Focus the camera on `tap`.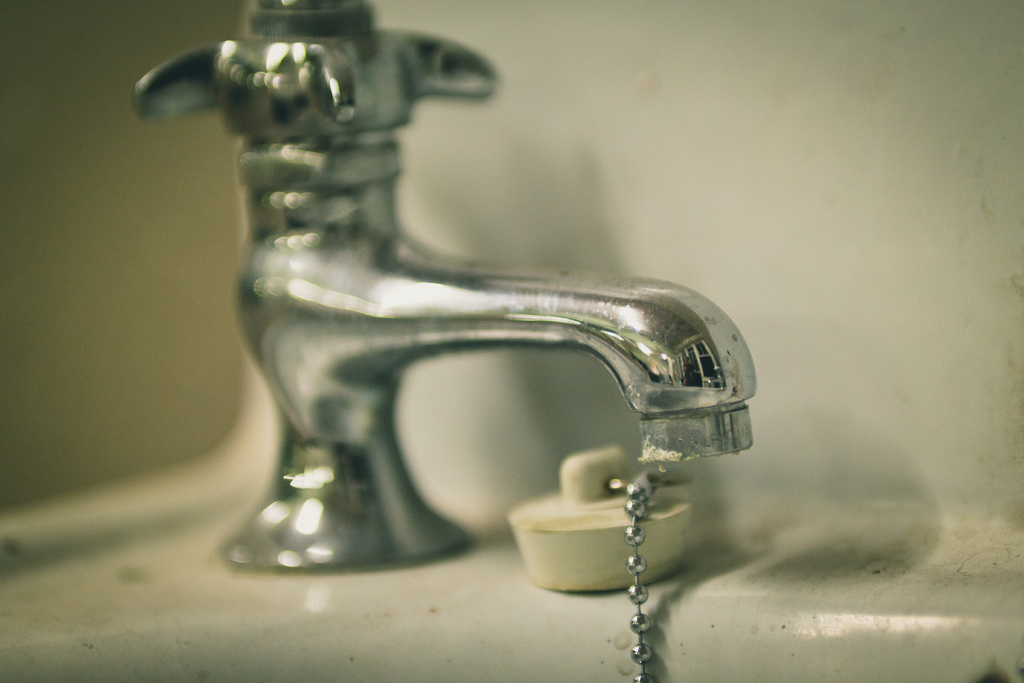
Focus region: (128,0,761,575).
